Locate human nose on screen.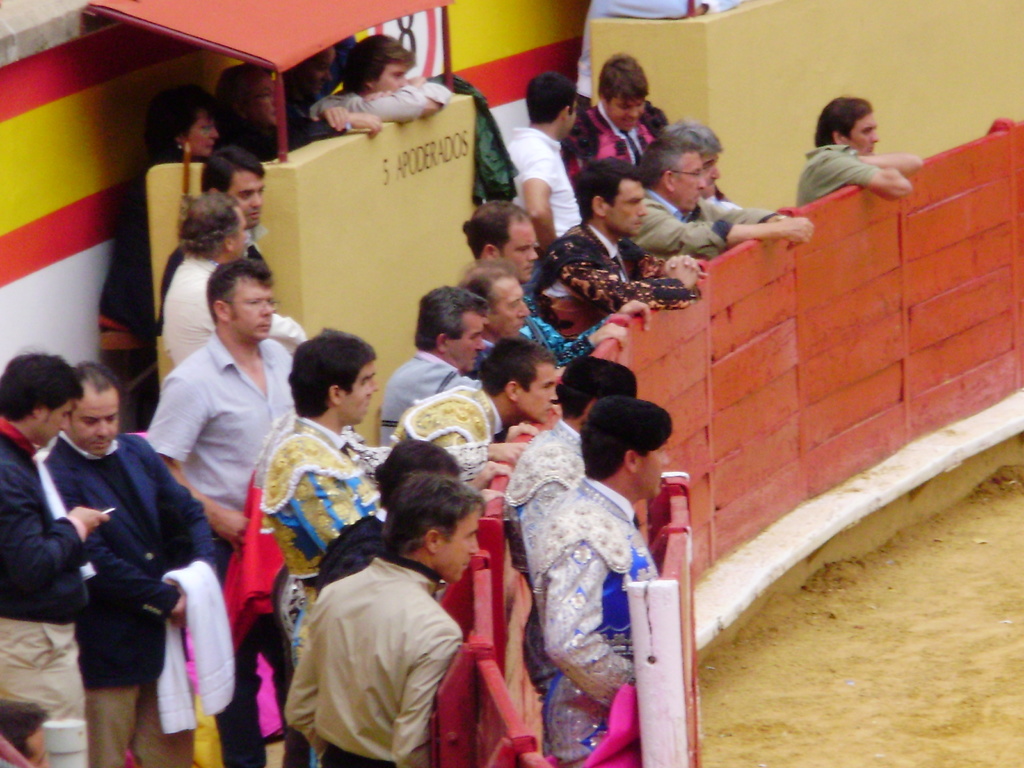
On screen at crop(95, 420, 111, 436).
